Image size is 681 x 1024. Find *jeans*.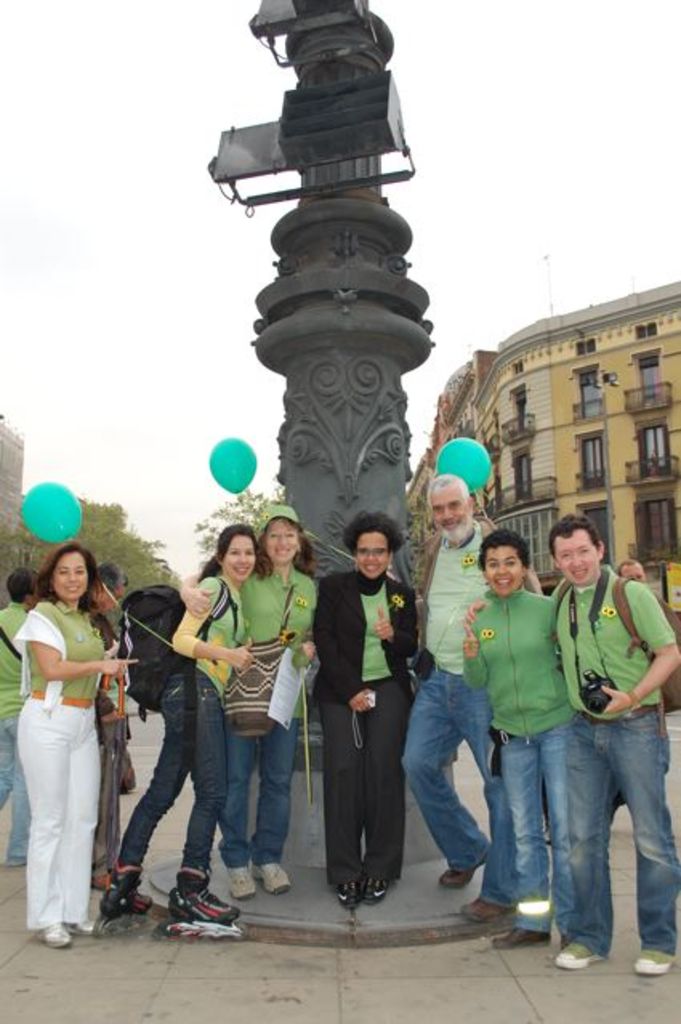
[x1=10, y1=699, x2=111, y2=945].
